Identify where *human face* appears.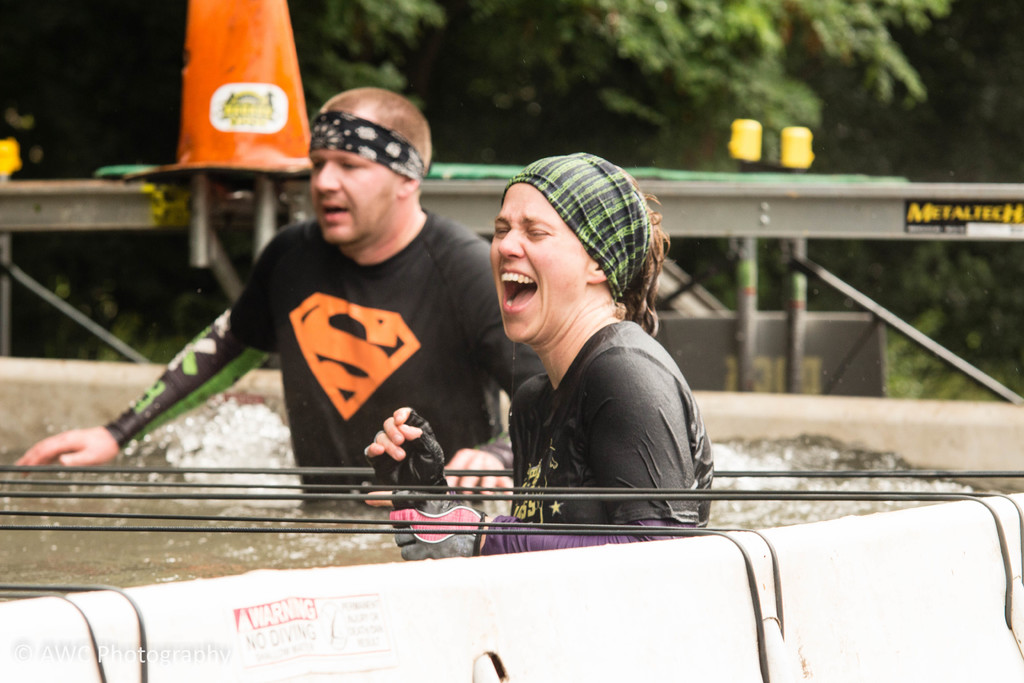
Appears at 490 183 589 344.
